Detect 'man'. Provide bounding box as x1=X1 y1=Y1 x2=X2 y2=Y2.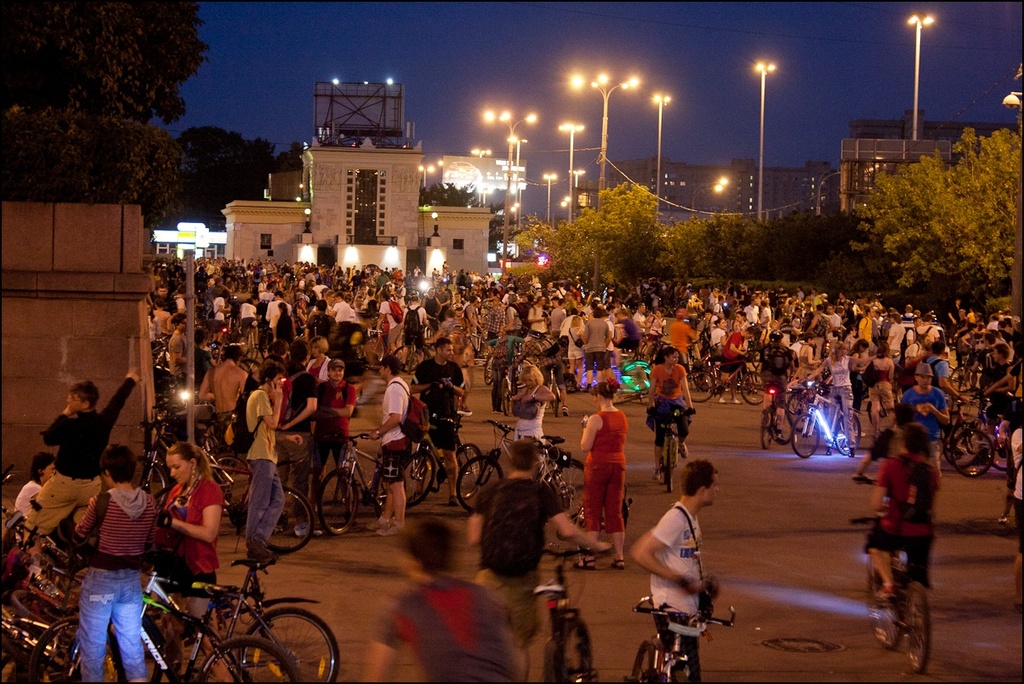
x1=483 y1=293 x2=507 y2=350.
